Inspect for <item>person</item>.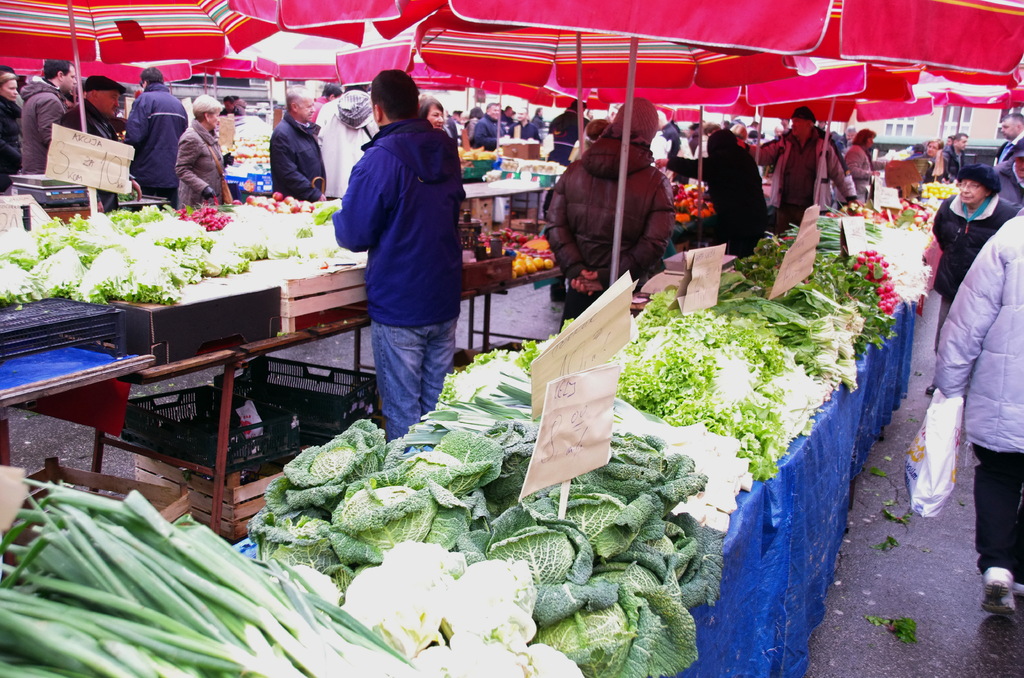
Inspection: box(12, 61, 82, 176).
